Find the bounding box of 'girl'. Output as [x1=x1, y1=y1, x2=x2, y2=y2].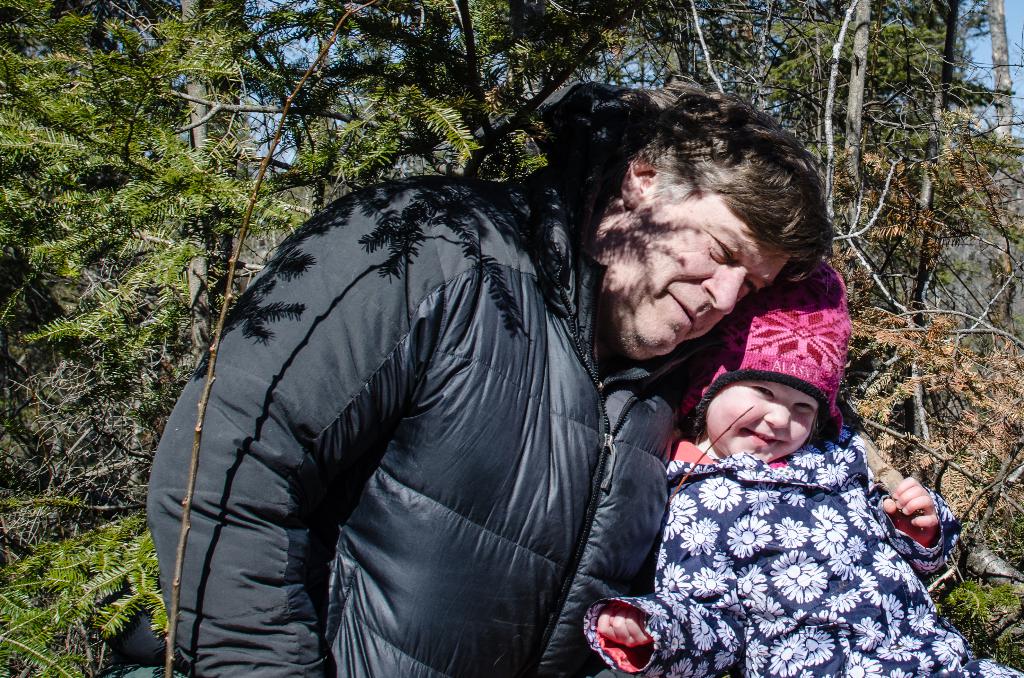
[x1=582, y1=260, x2=1023, y2=677].
